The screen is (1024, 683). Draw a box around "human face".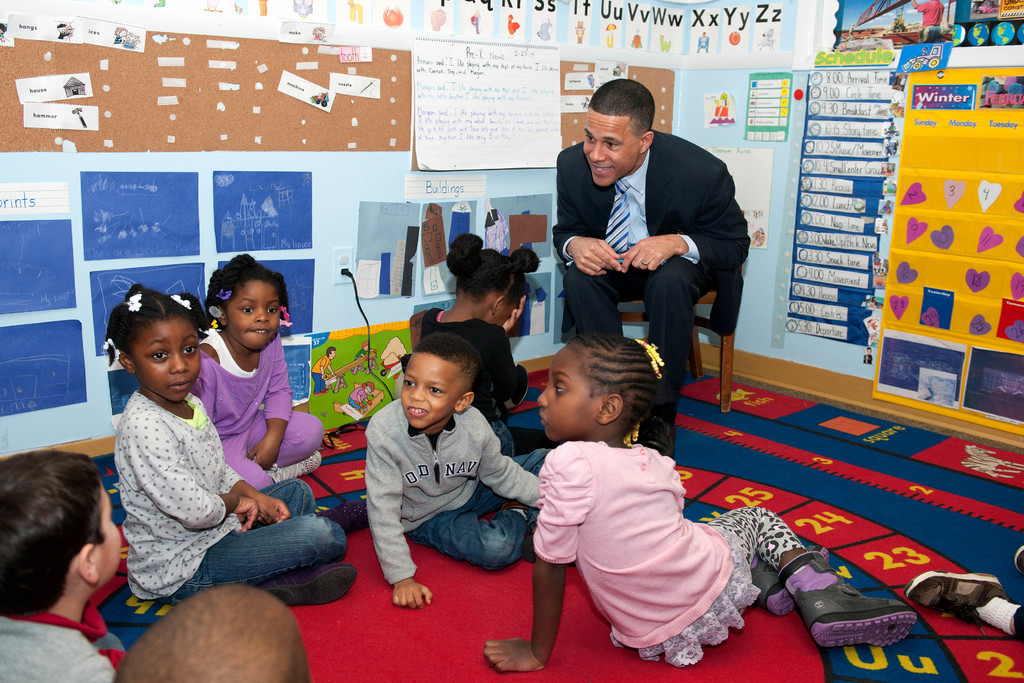
l=136, t=318, r=200, b=395.
